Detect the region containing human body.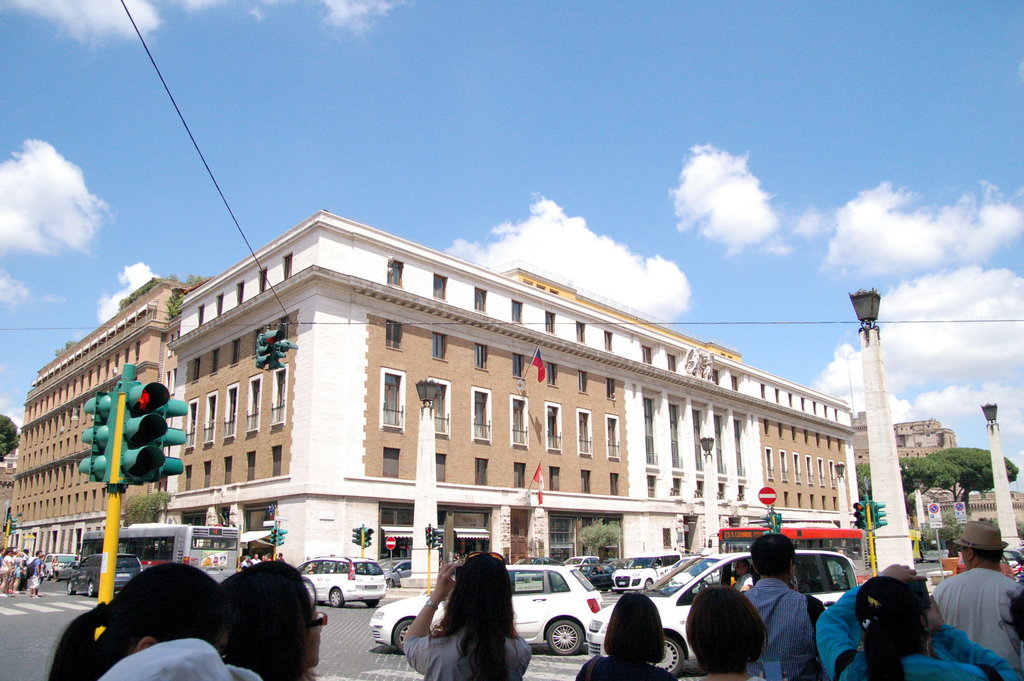
region(386, 550, 532, 669).
